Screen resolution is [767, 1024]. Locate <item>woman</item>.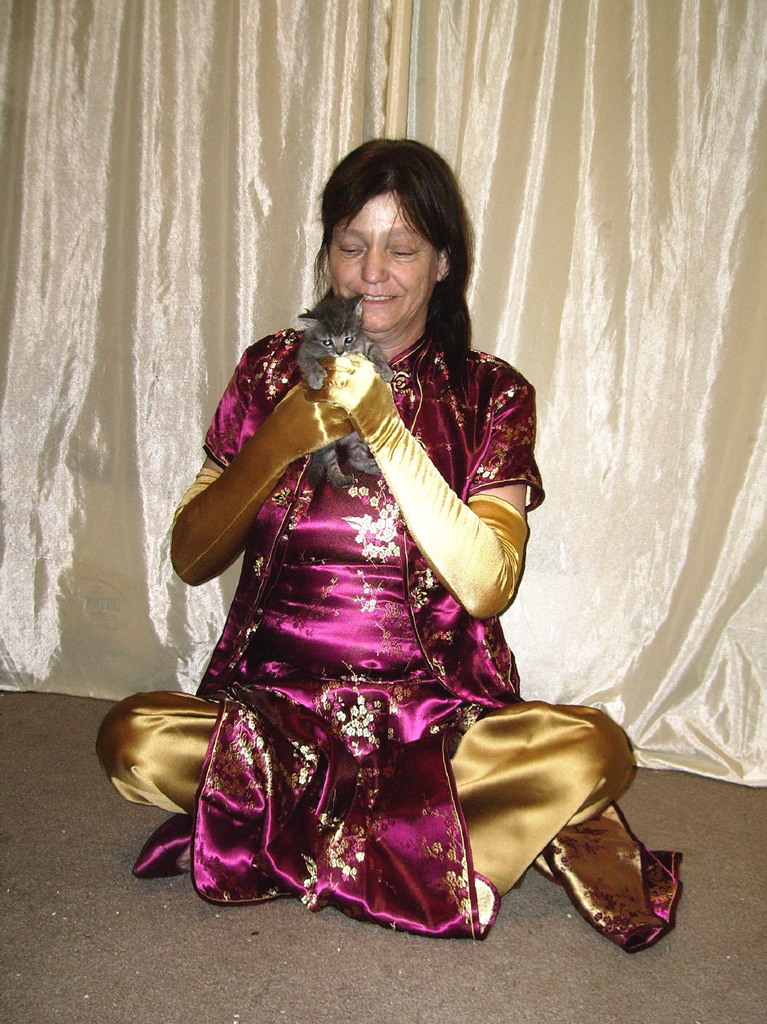
left=147, top=132, right=599, bottom=951.
